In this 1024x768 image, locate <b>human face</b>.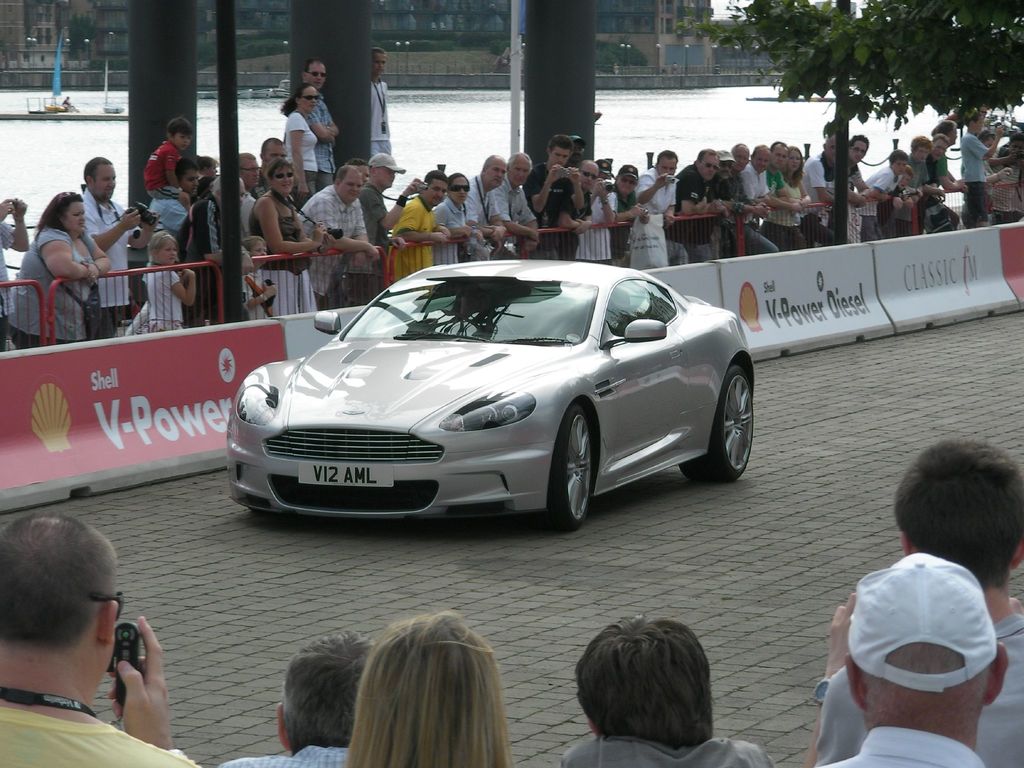
Bounding box: crop(159, 236, 175, 264).
